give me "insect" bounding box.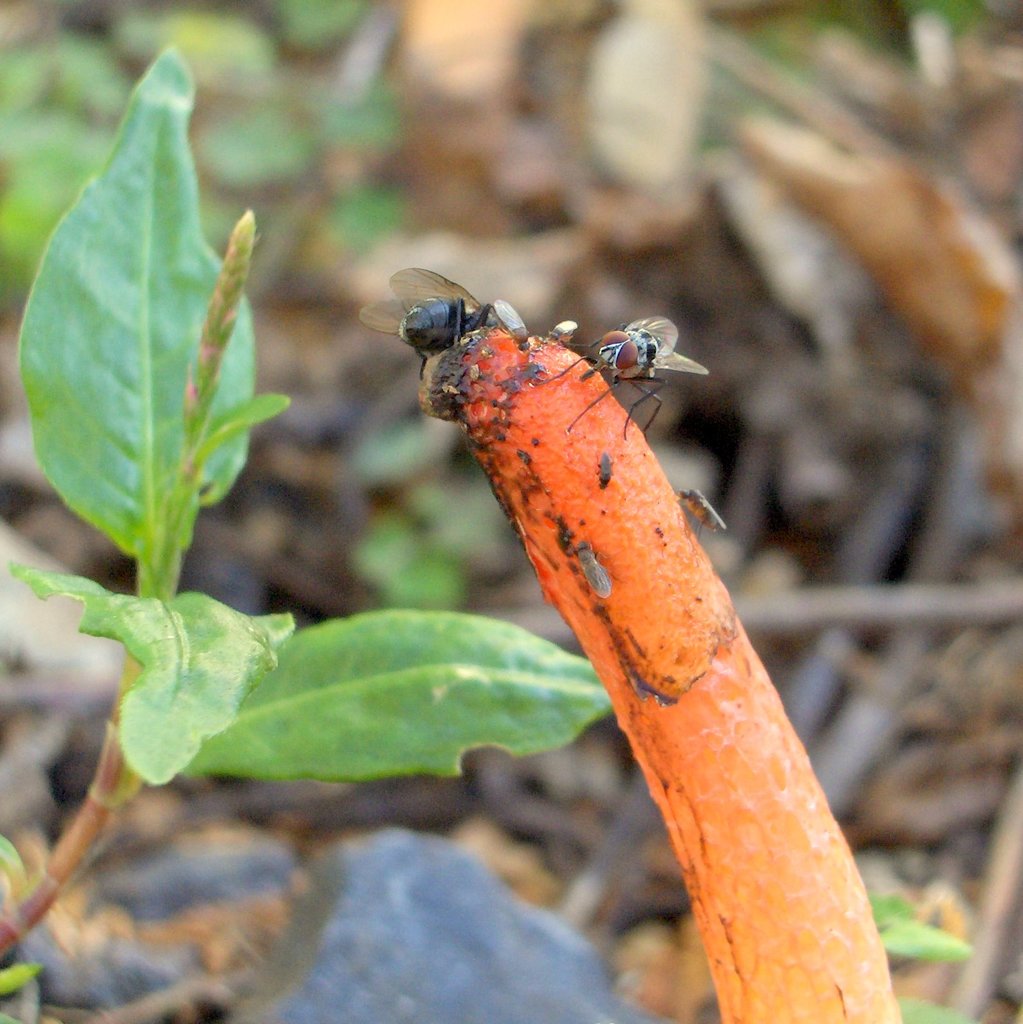
x1=365, y1=261, x2=534, y2=378.
